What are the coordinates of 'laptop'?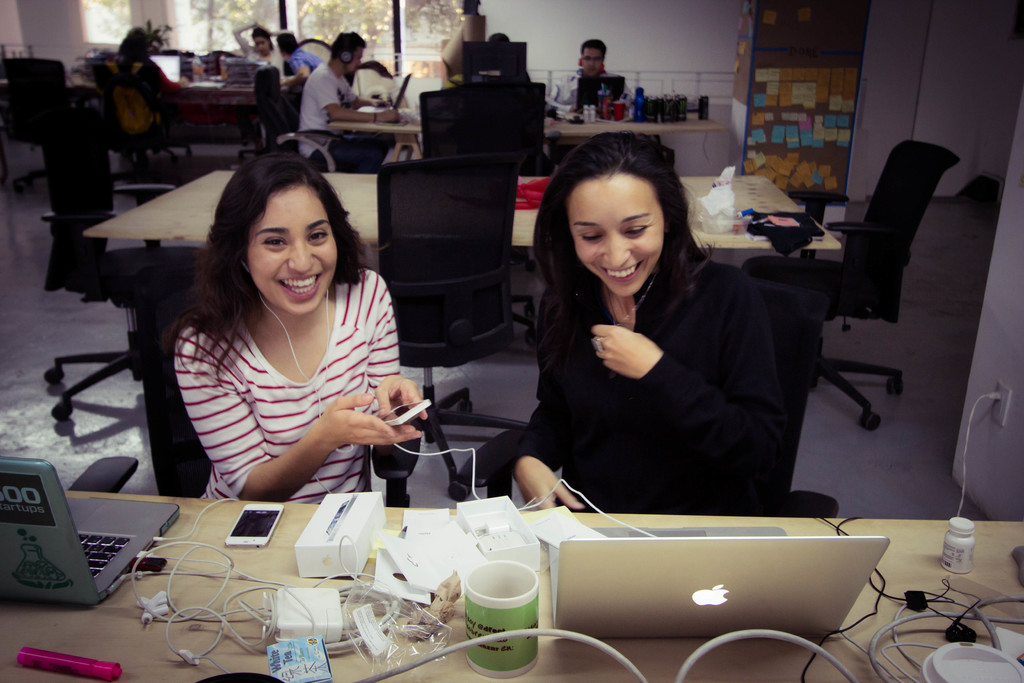
<box>548,527,890,638</box>.
